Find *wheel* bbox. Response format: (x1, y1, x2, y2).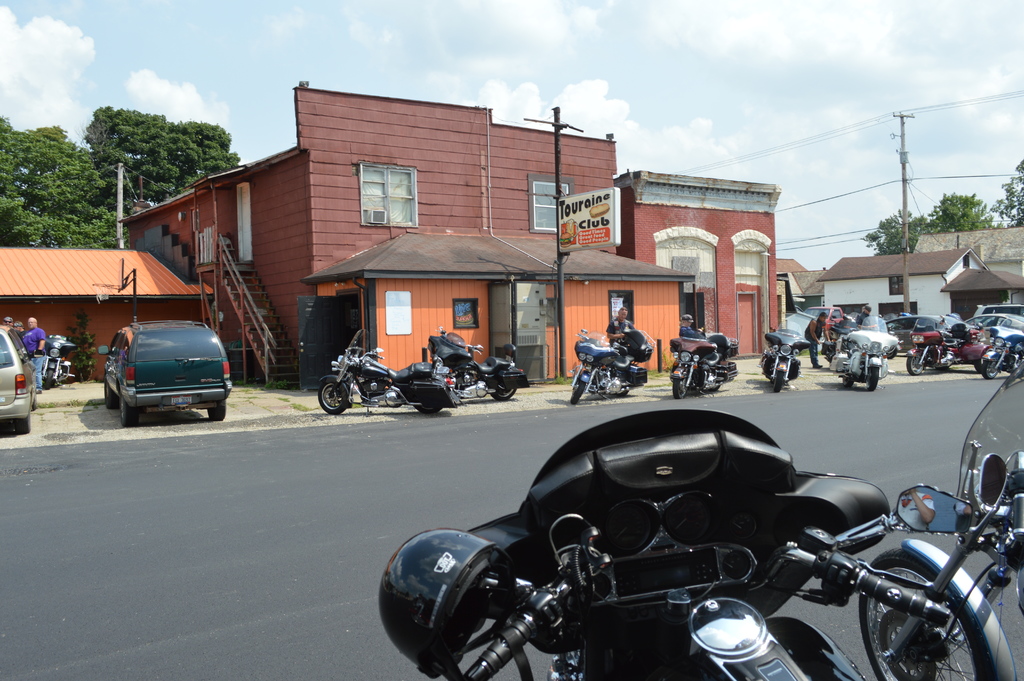
(908, 357, 926, 375).
